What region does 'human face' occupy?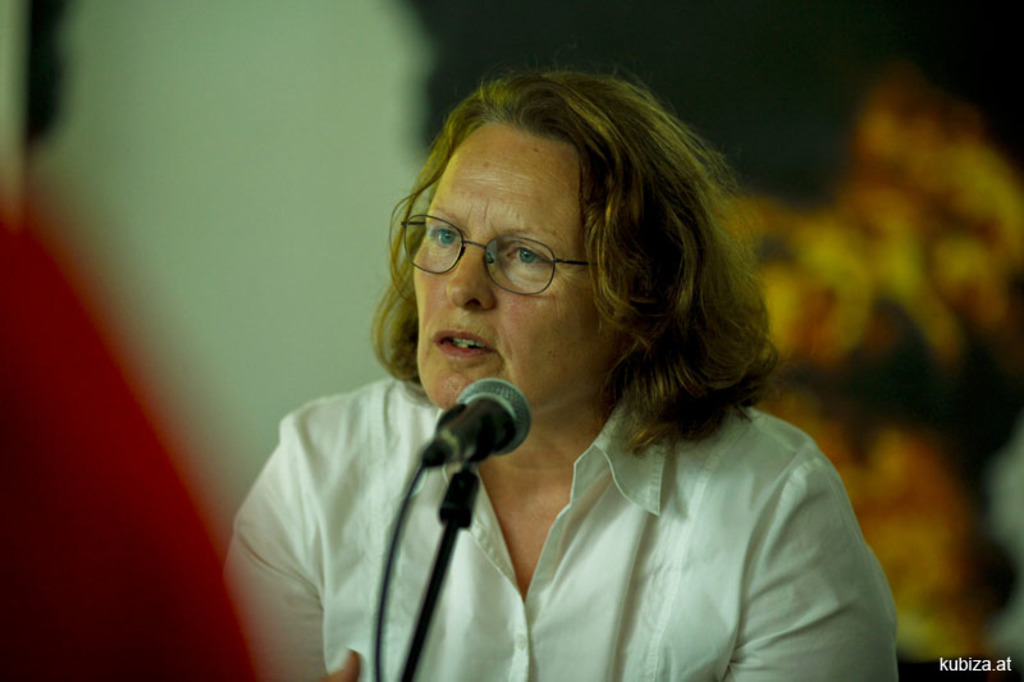
bbox(411, 120, 621, 421).
